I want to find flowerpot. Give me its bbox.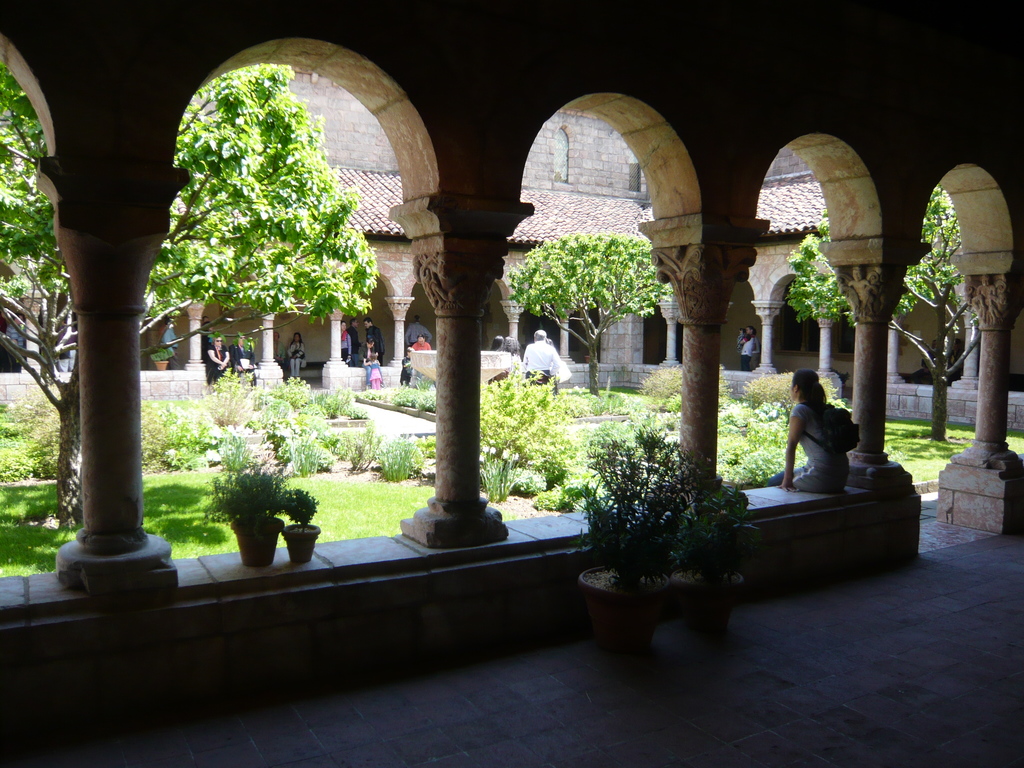
[x1=662, y1=560, x2=748, y2=664].
